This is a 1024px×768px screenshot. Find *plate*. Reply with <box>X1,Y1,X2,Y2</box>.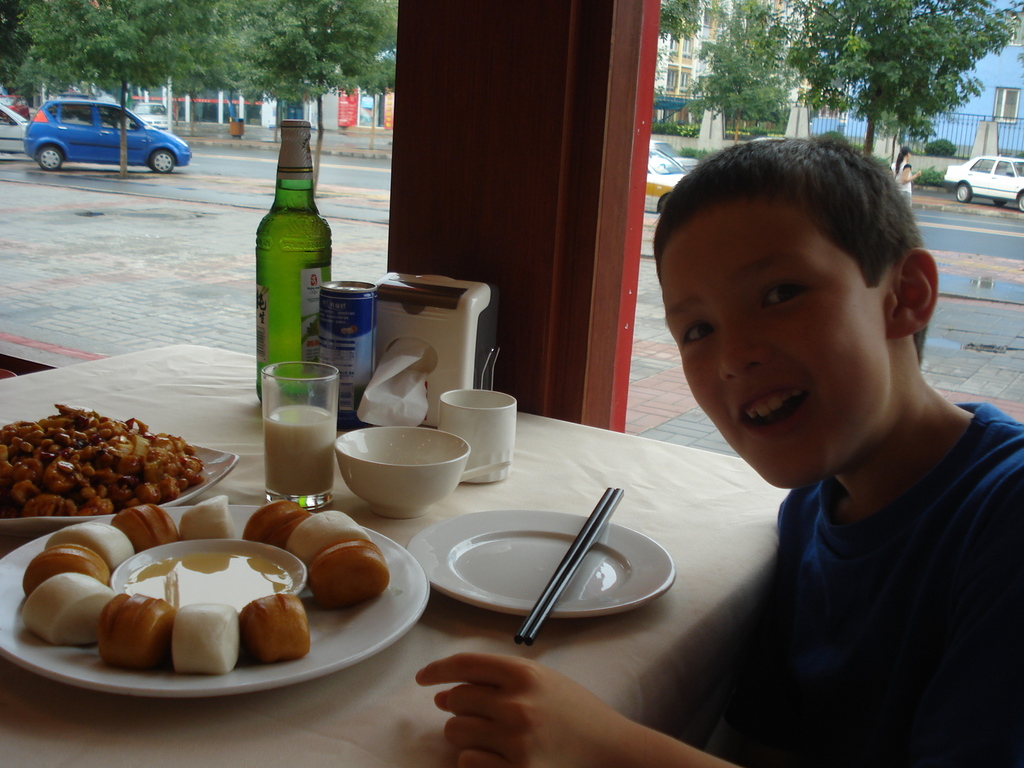
<box>403,506,671,639</box>.
